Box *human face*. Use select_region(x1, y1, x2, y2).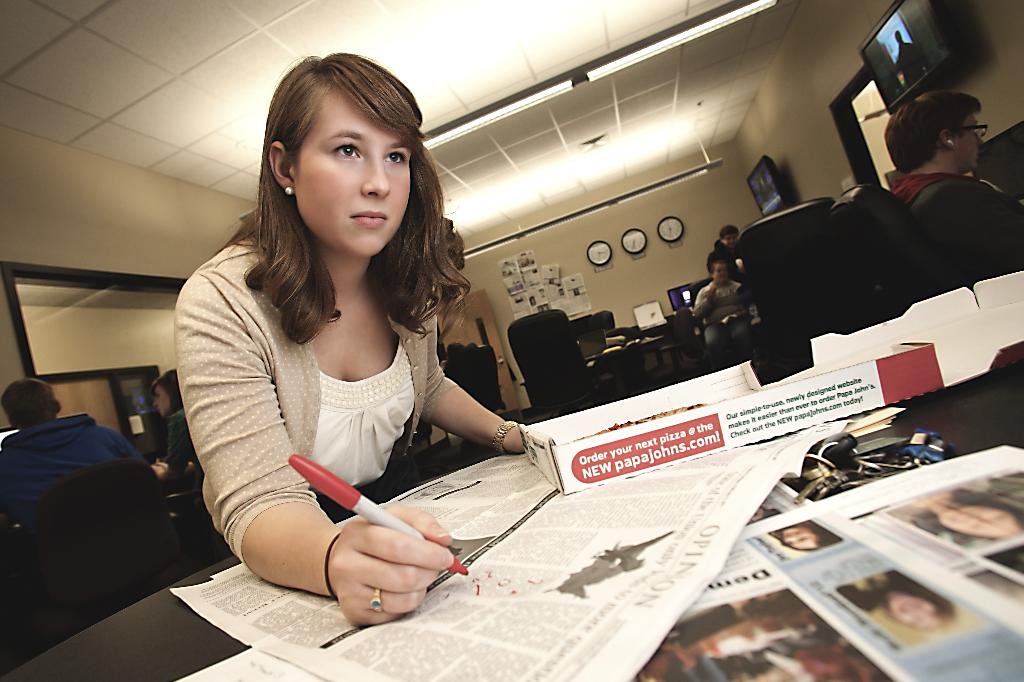
select_region(784, 528, 812, 547).
